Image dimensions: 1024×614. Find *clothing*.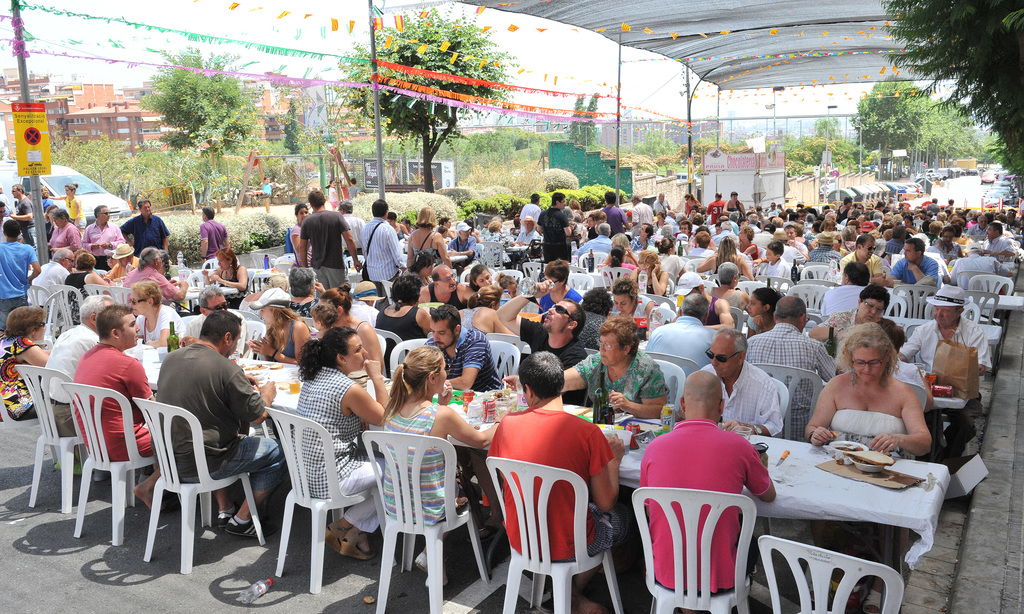
{"left": 521, "top": 197, "right": 545, "bottom": 227}.
